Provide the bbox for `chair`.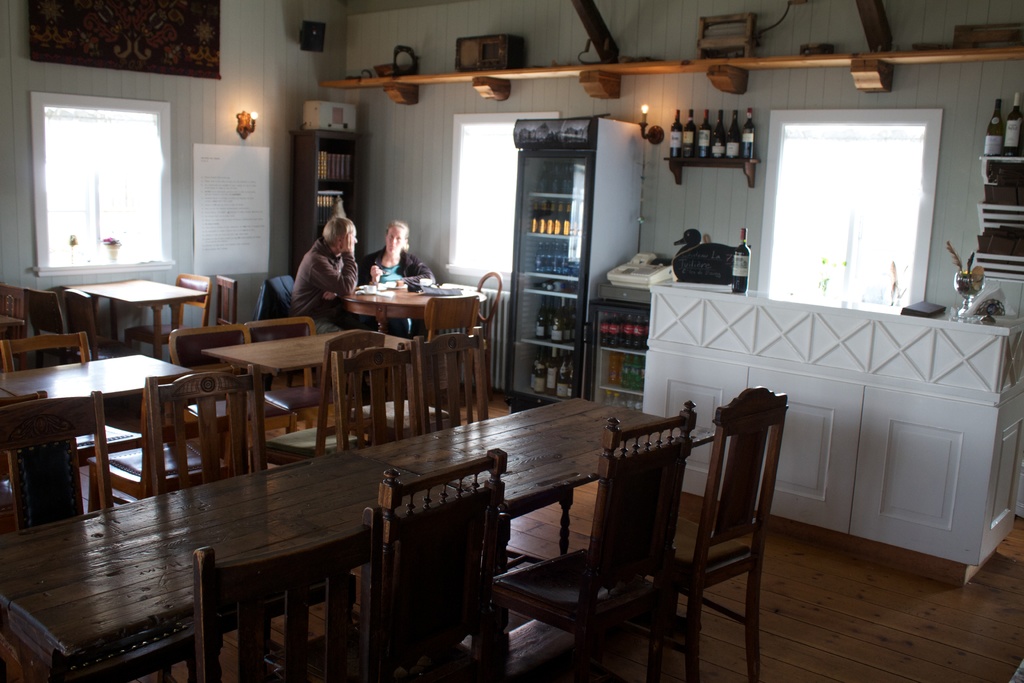
(412,292,472,336).
